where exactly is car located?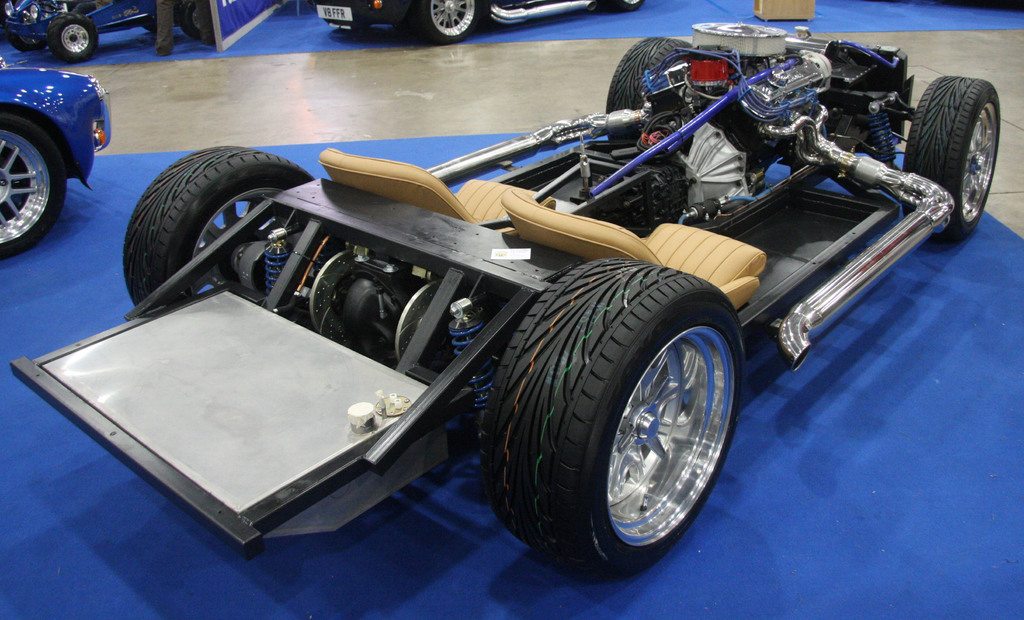
Its bounding box is (310,0,644,45).
